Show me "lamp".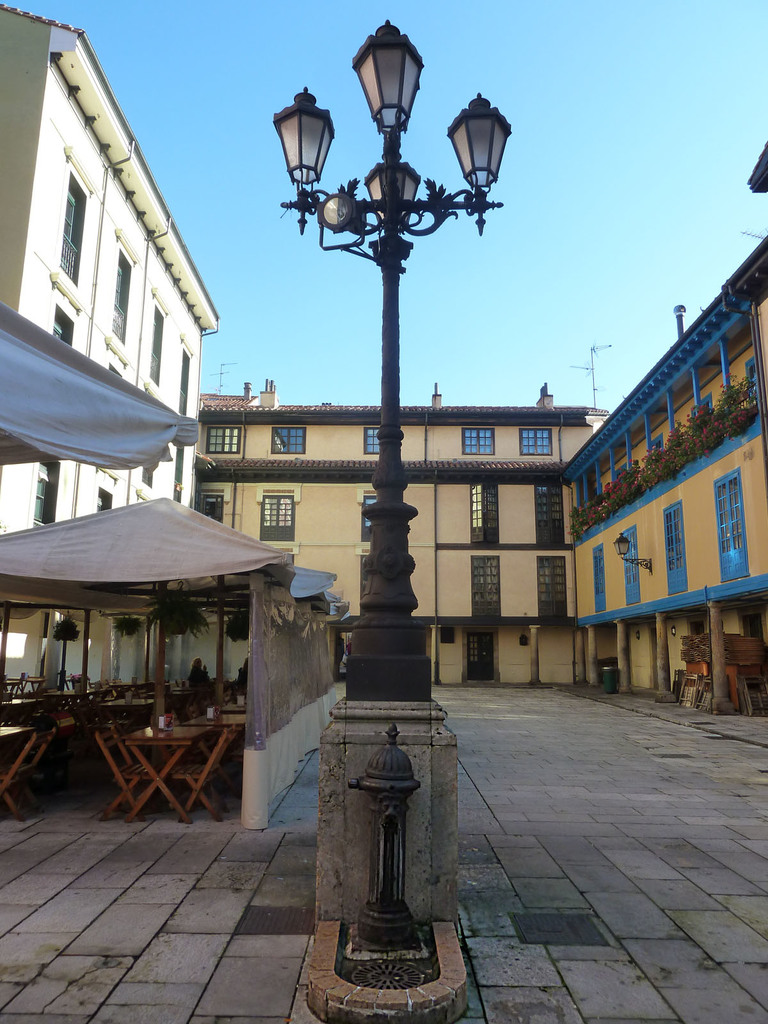
"lamp" is here: box(611, 534, 650, 575).
